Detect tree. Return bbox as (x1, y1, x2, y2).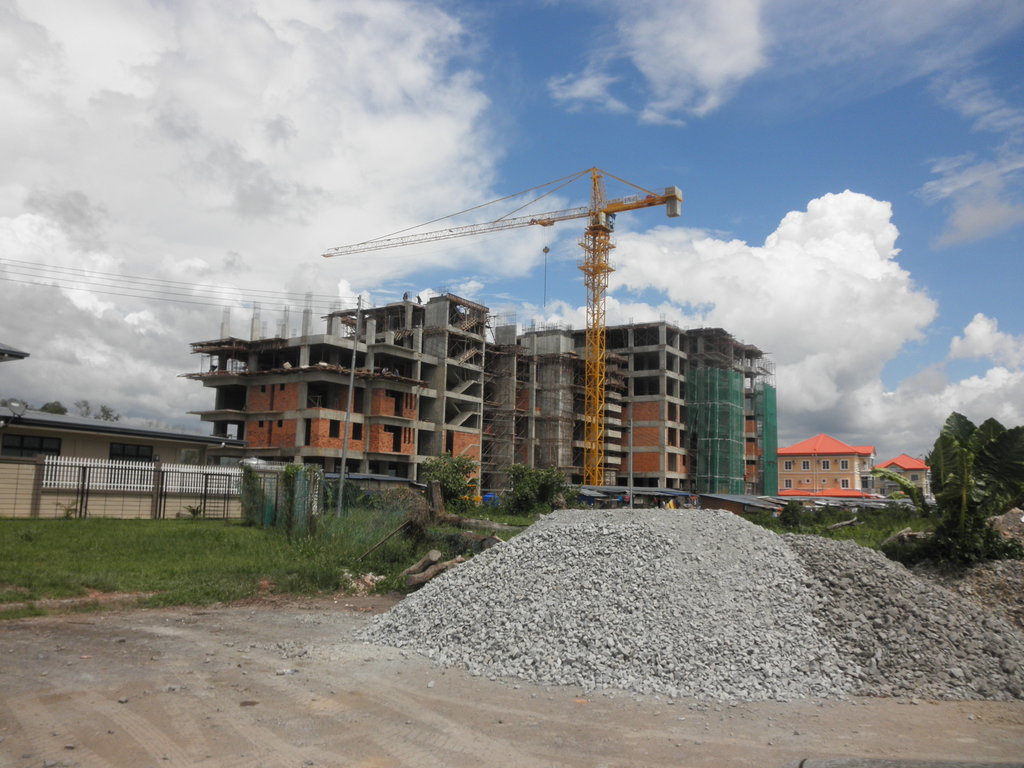
(74, 396, 92, 417).
